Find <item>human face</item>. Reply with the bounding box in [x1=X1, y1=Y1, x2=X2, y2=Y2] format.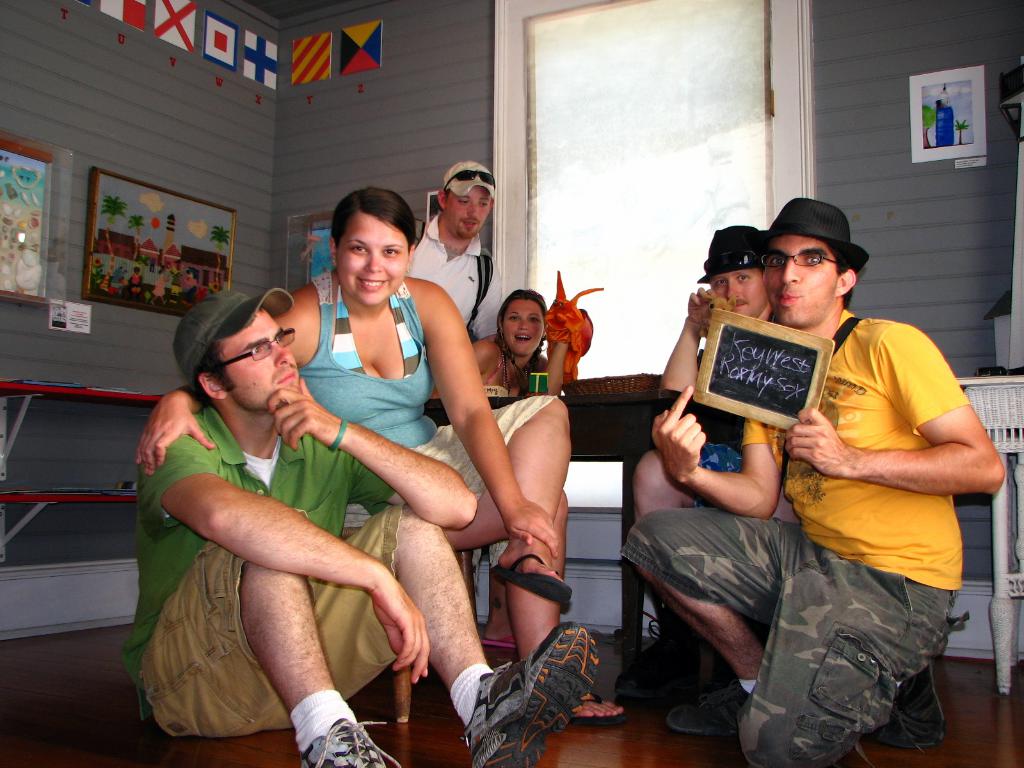
[x1=217, y1=307, x2=299, y2=415].
